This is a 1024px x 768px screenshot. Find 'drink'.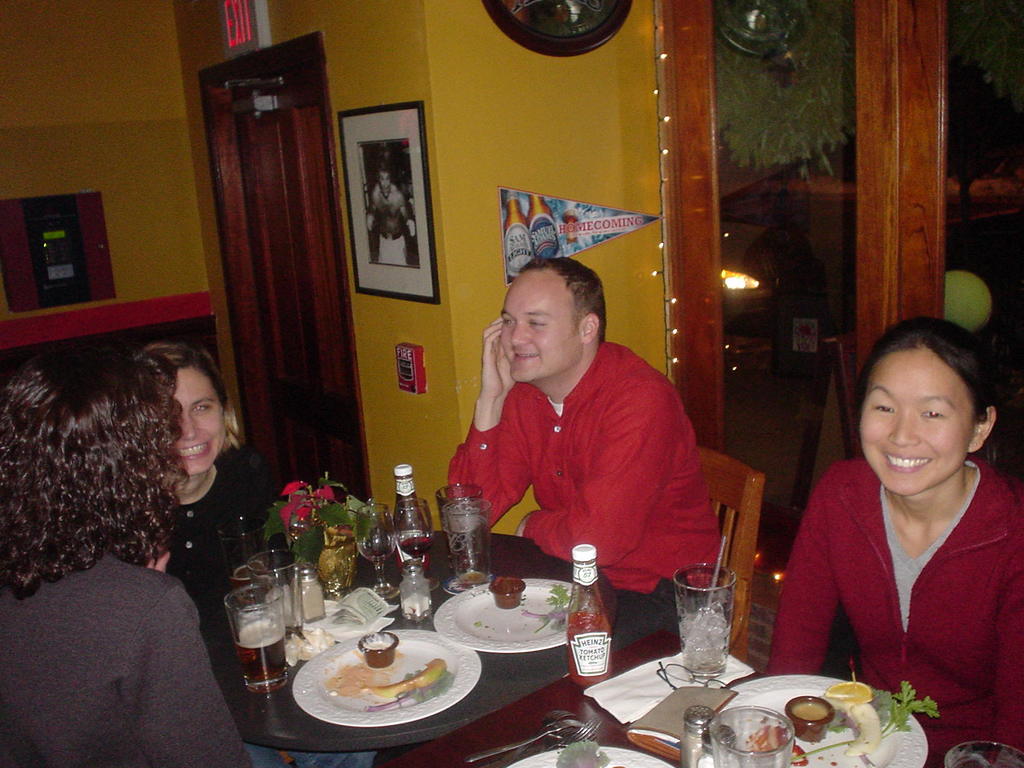
Bounding box: [left=237, top=624, right=285, bottom=695].
